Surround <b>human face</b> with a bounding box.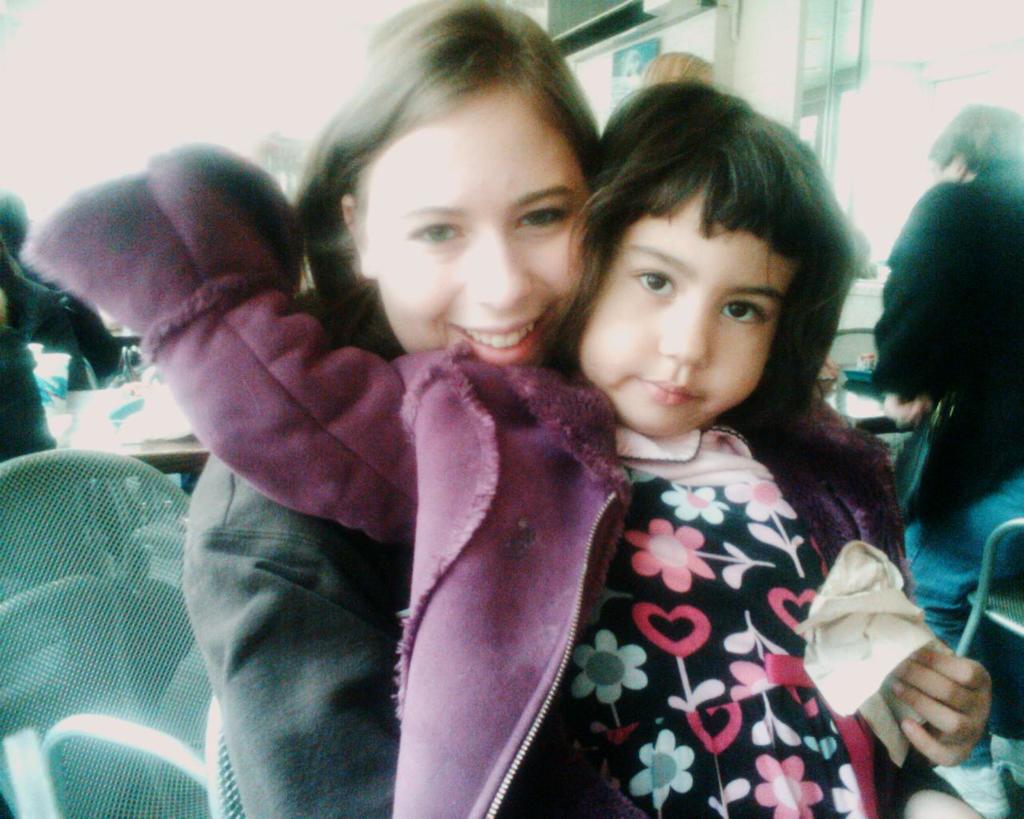
detection(936, 159, 956, 179).
